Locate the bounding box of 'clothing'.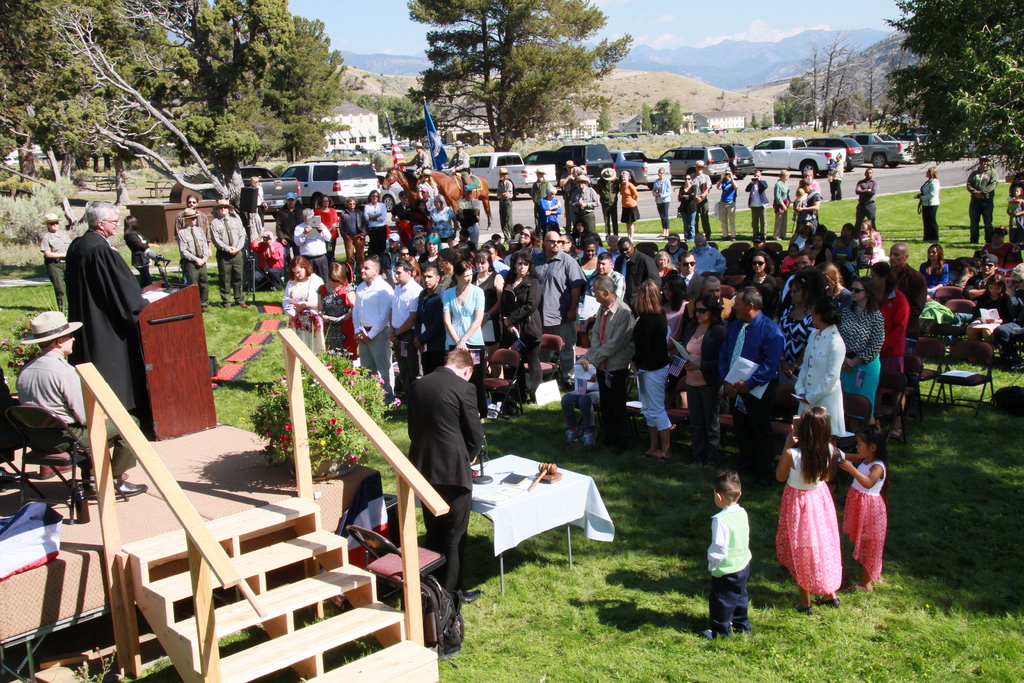
Bounding box: box(447, 151, 468, 191).
